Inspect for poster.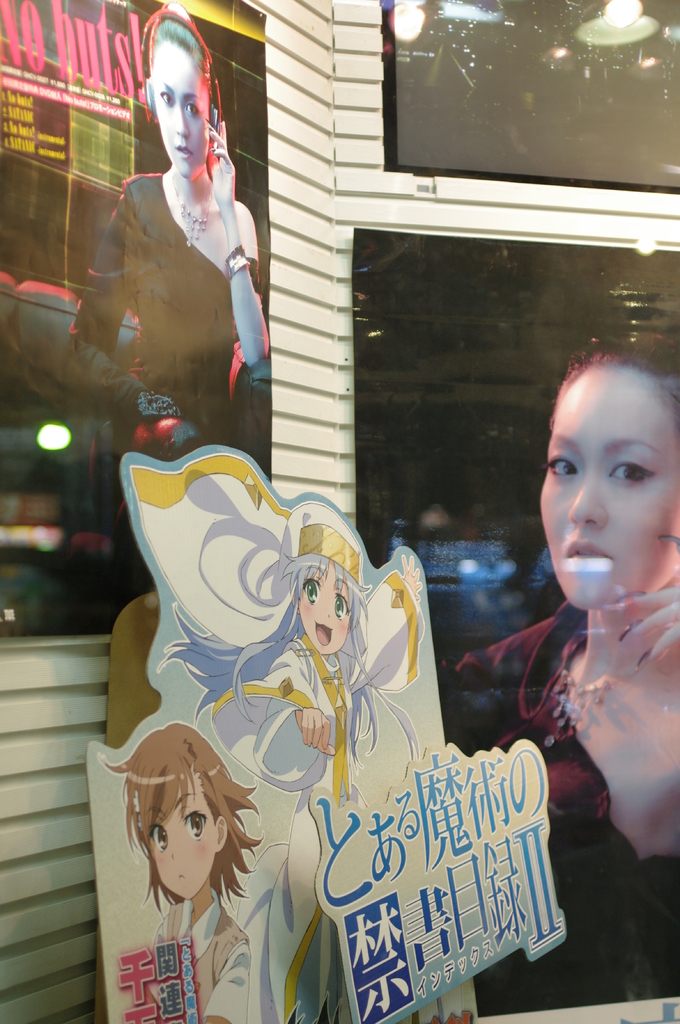
Inspection: rect(90, 445, 679, 1023).
